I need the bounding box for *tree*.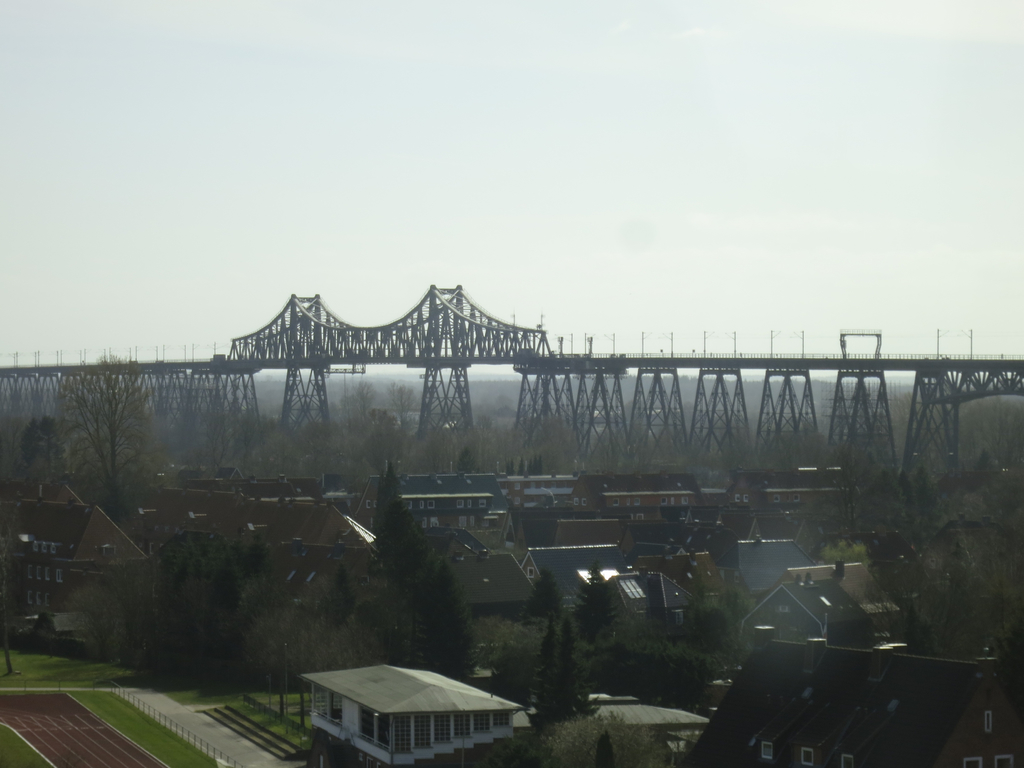
Here it is: locate(515, 460, 525, 479).
